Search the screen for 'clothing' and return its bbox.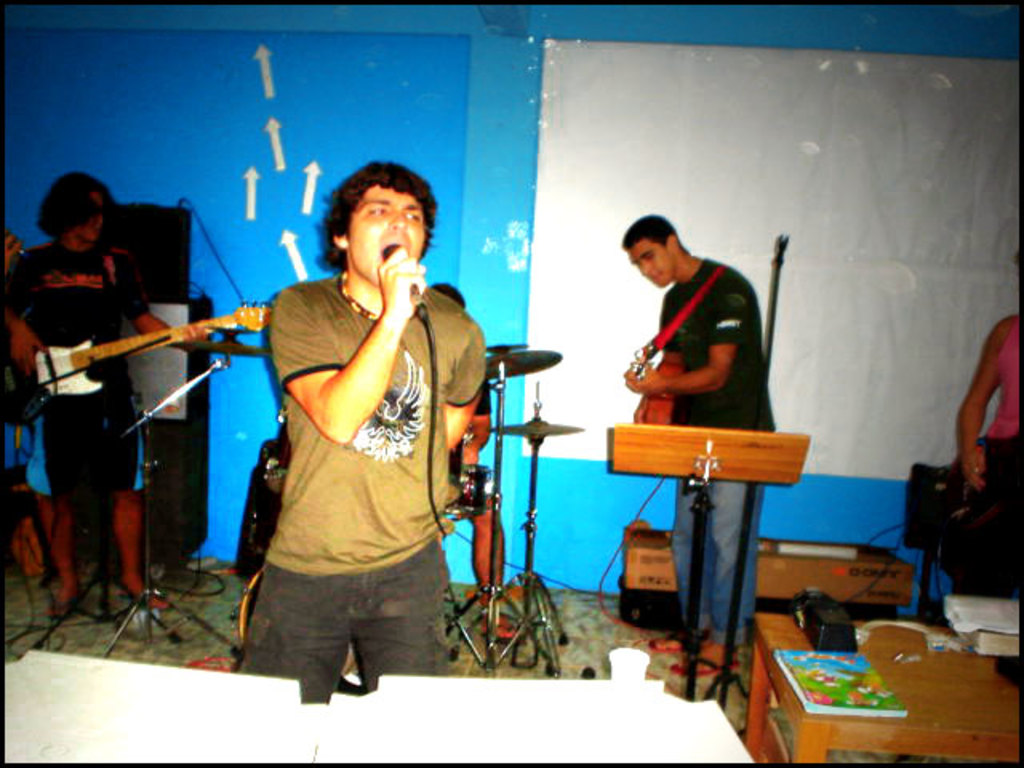
Found: locate(0, 242, 152, 506).
